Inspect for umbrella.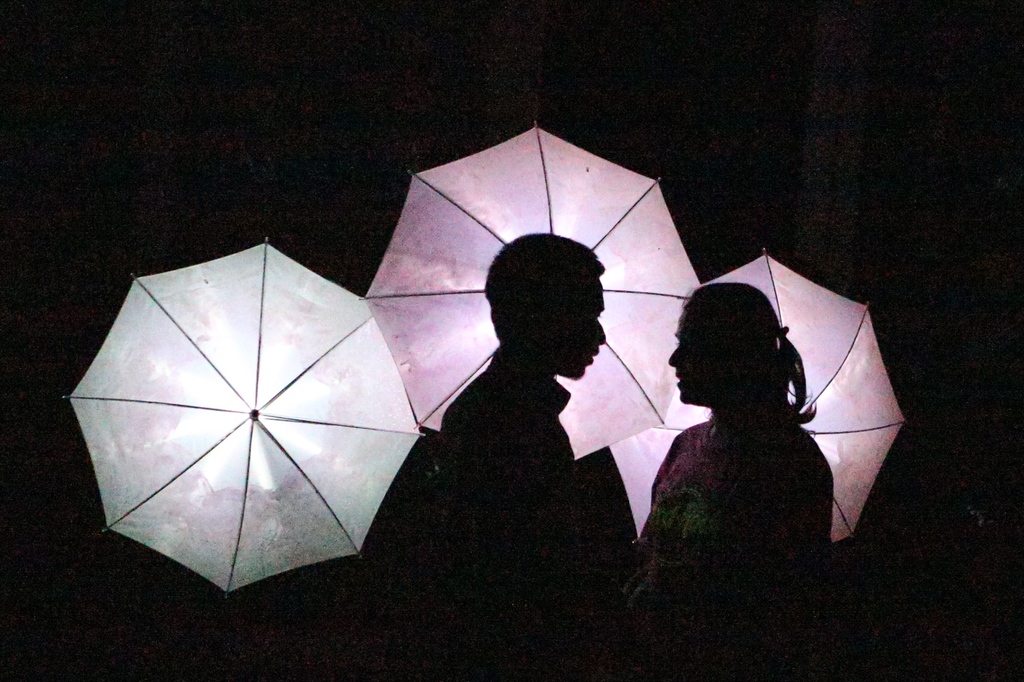
Inspection: bbox(357, 120, 700, 462).
